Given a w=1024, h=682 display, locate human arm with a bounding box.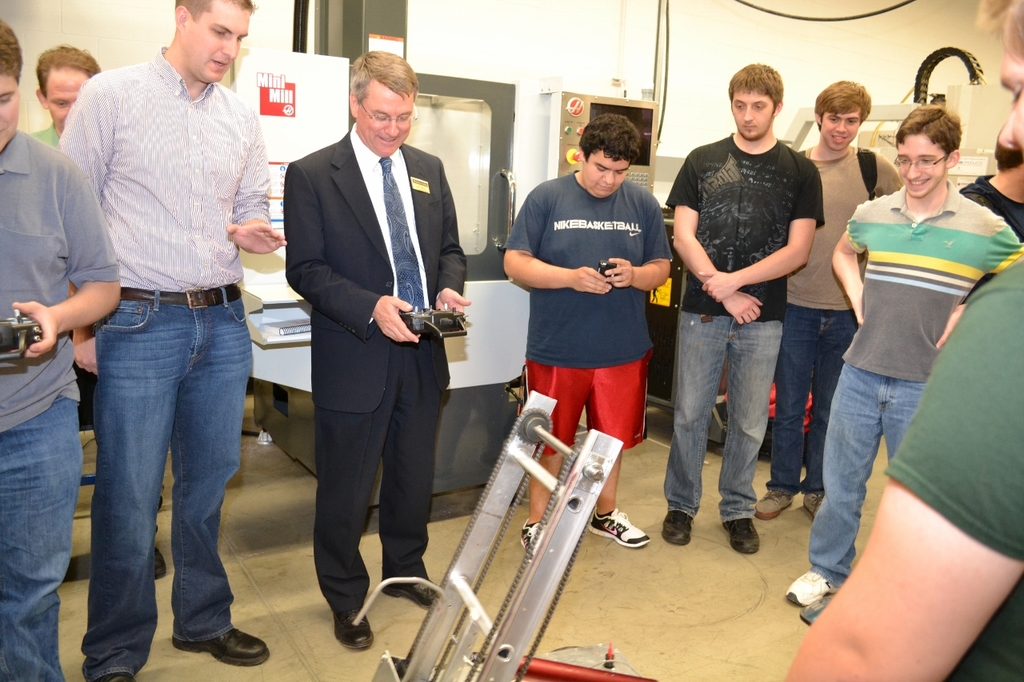
Located: x1=434, y1=160, x2=477, y2=318.
